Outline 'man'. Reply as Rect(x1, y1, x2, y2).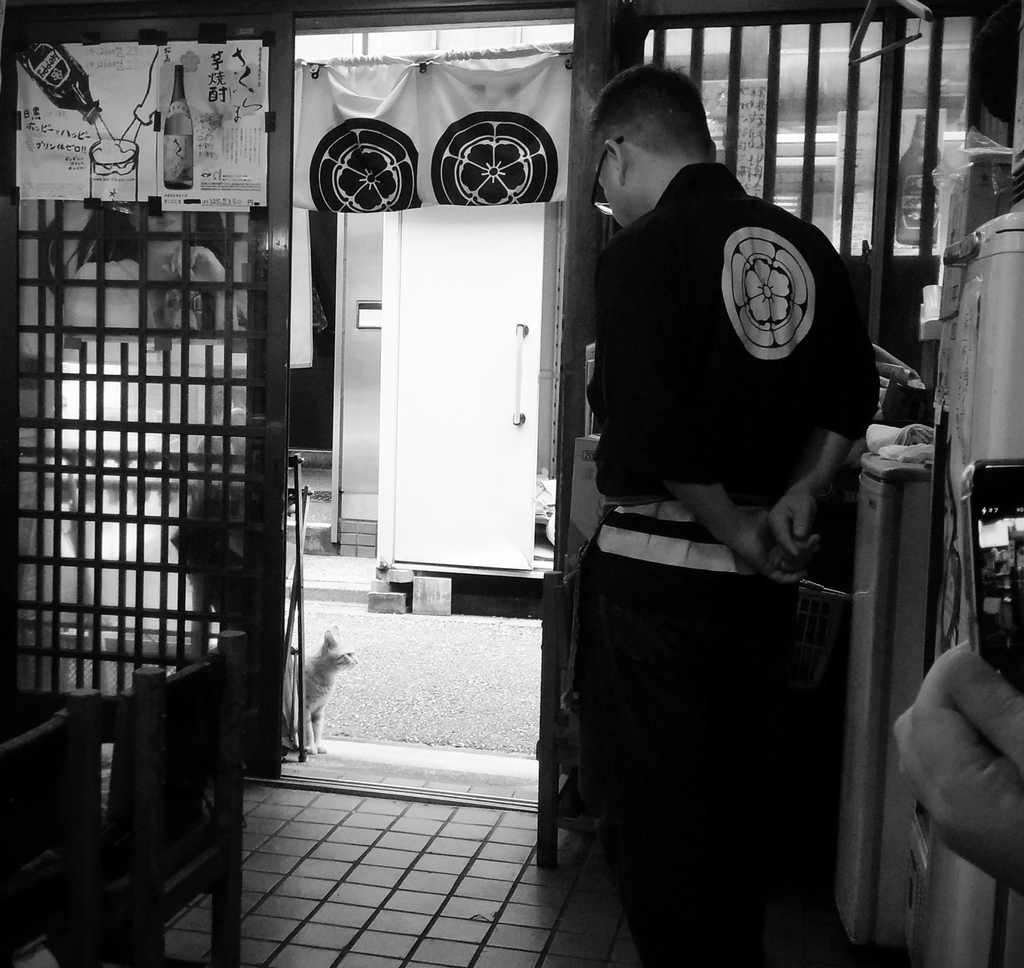
Rect(529, 62, 884, 943).
